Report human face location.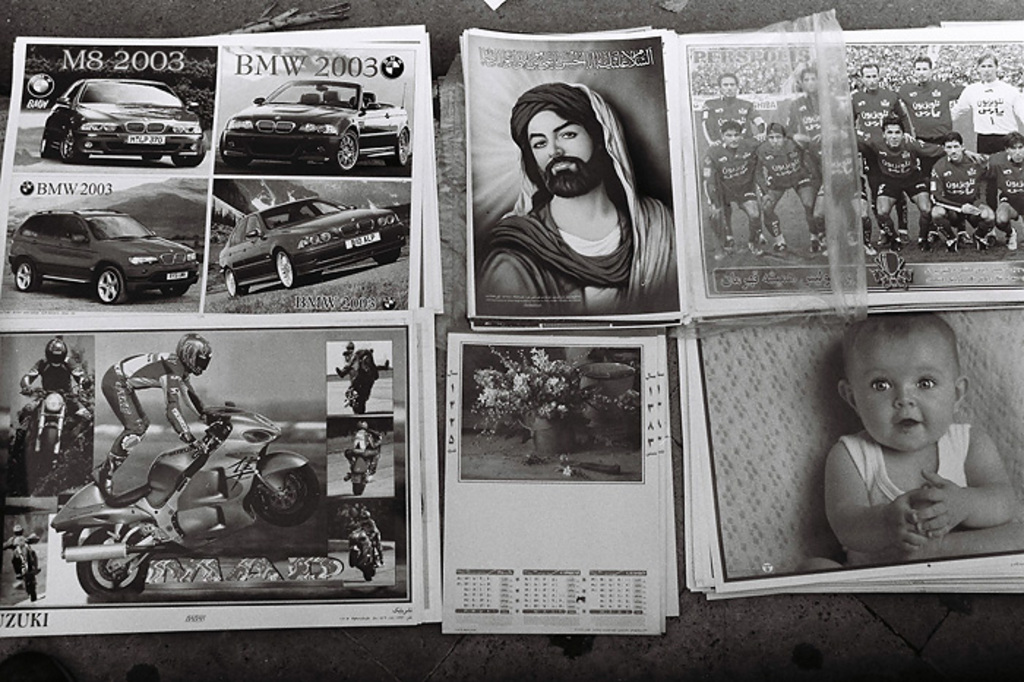
Report: Rect(848, 326, 961, 446).
